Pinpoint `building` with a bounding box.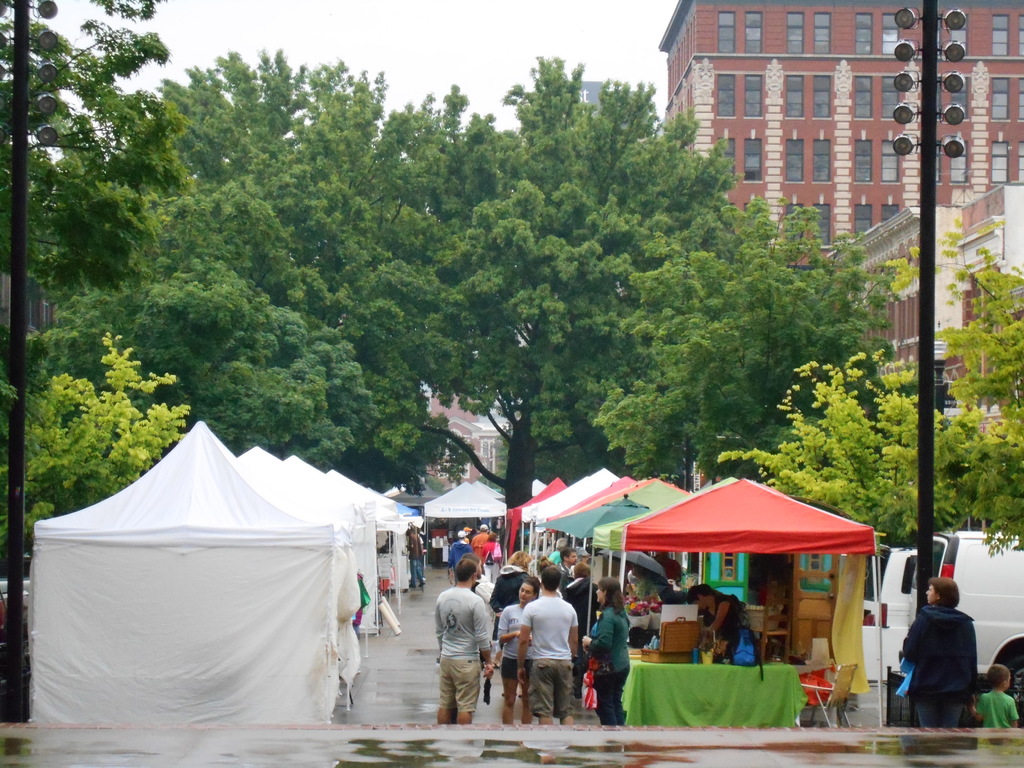
<box>822,184,1023,436</box>.
